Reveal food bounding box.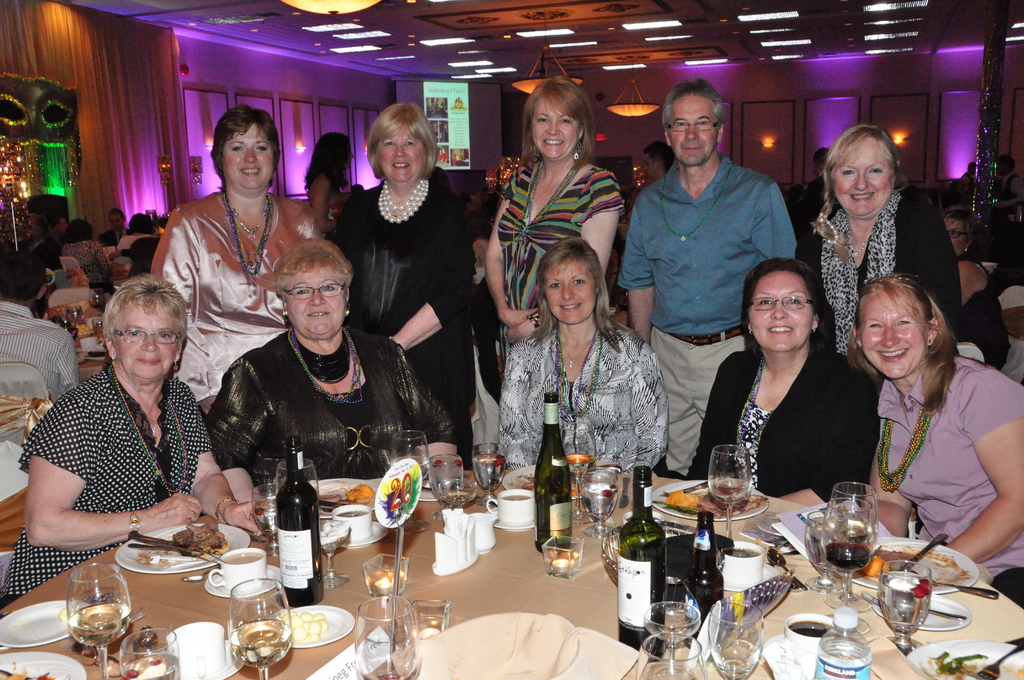
Revealed: [left=876, top=547, right=915, bottom=570].
